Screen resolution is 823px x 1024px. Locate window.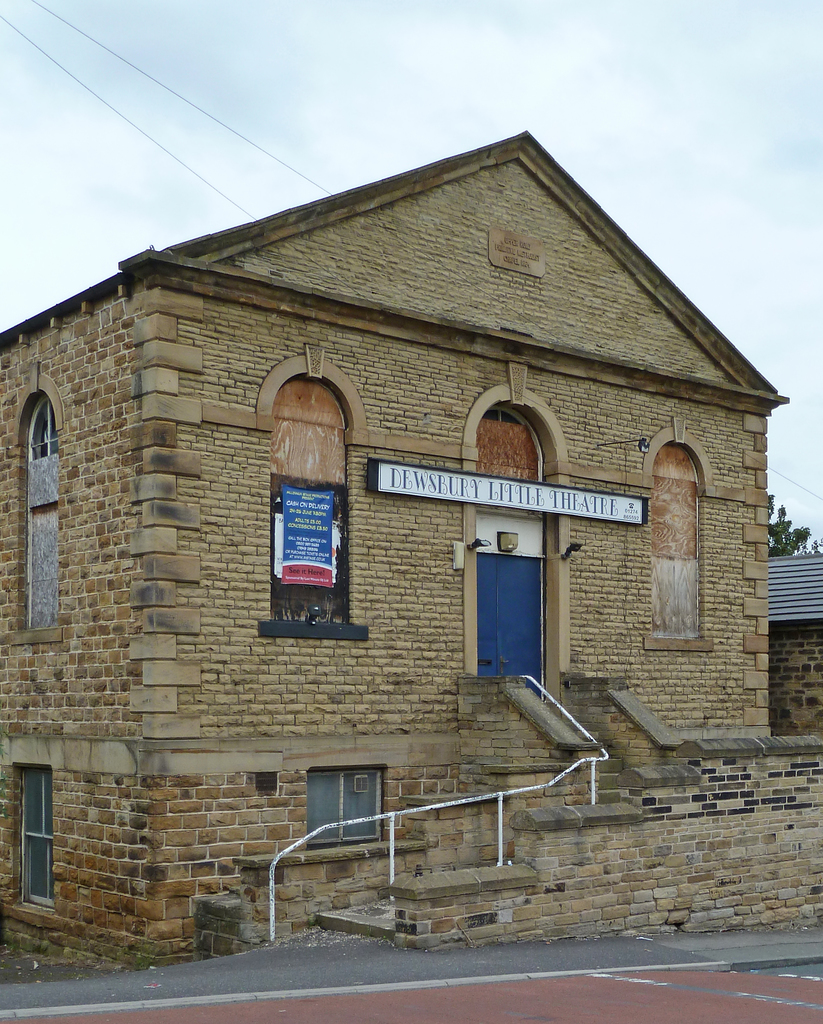
{"left": 656, "top": 440, "right": 708, "bottom": 646}.
